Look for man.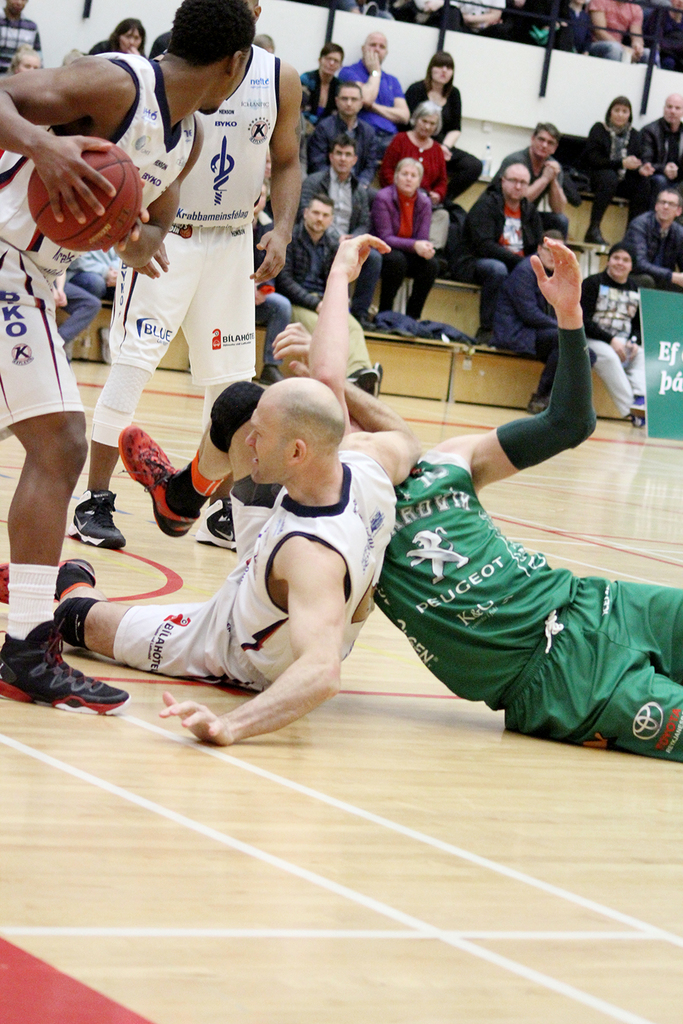
Found: Rect(464, 154, 537, 343).
